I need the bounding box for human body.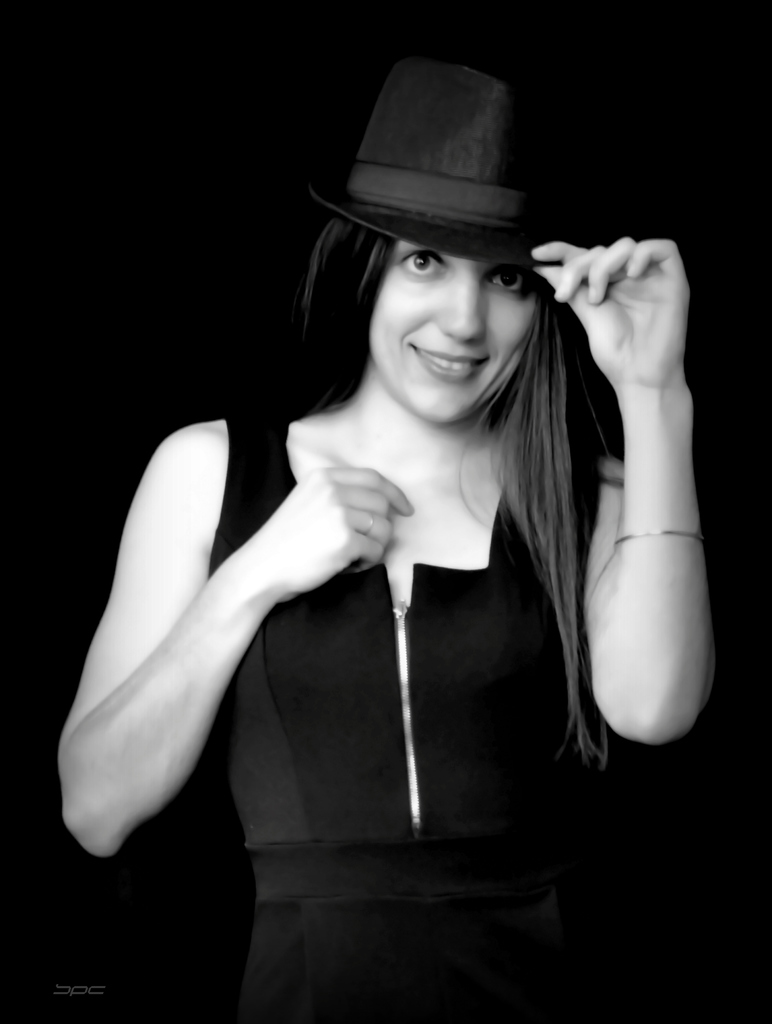
Here it is: bbox(91, 91, 712, 928).
